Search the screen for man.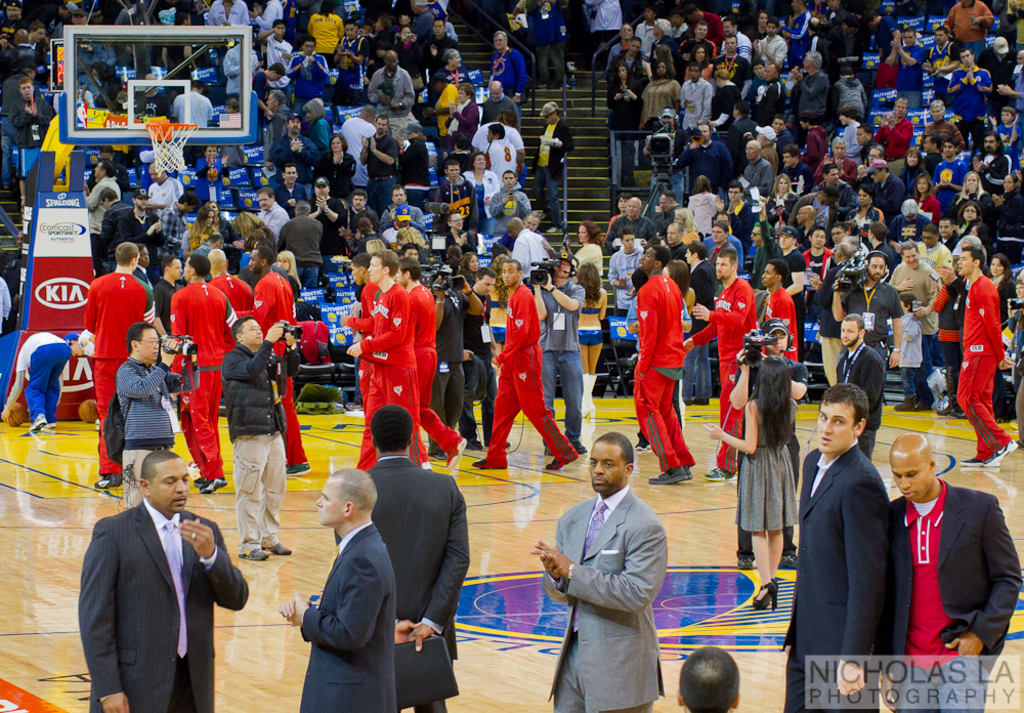
Found at (92,140,129,193).
